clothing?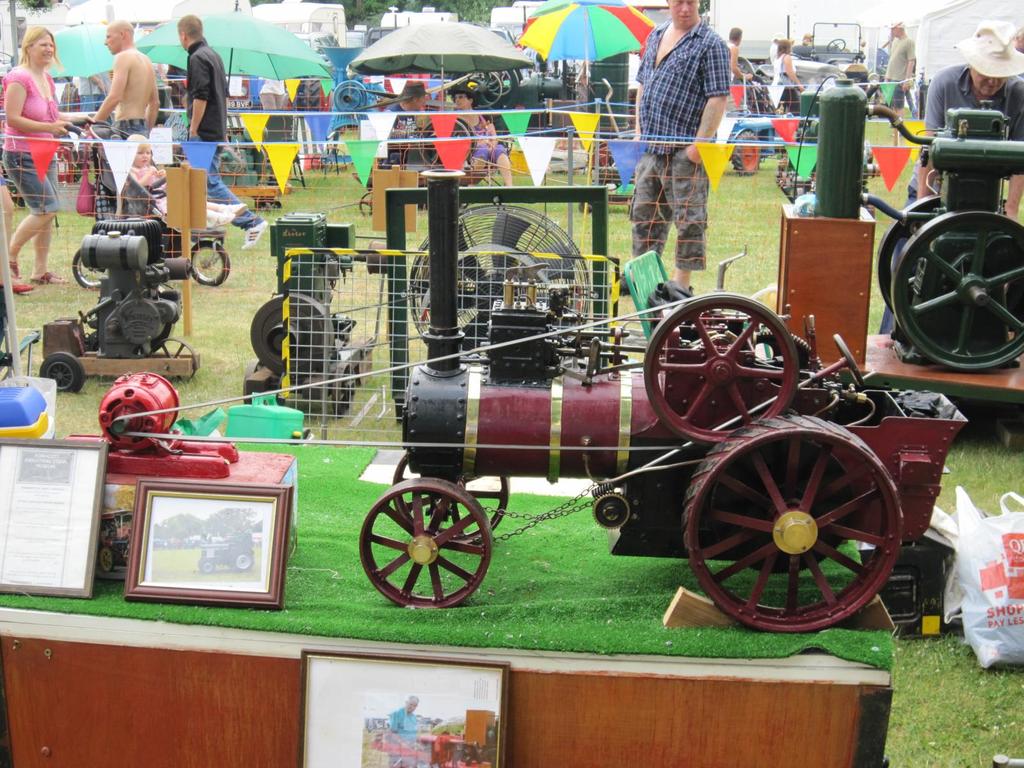
(x1=778, y1=47, x2=802, y2=115)
